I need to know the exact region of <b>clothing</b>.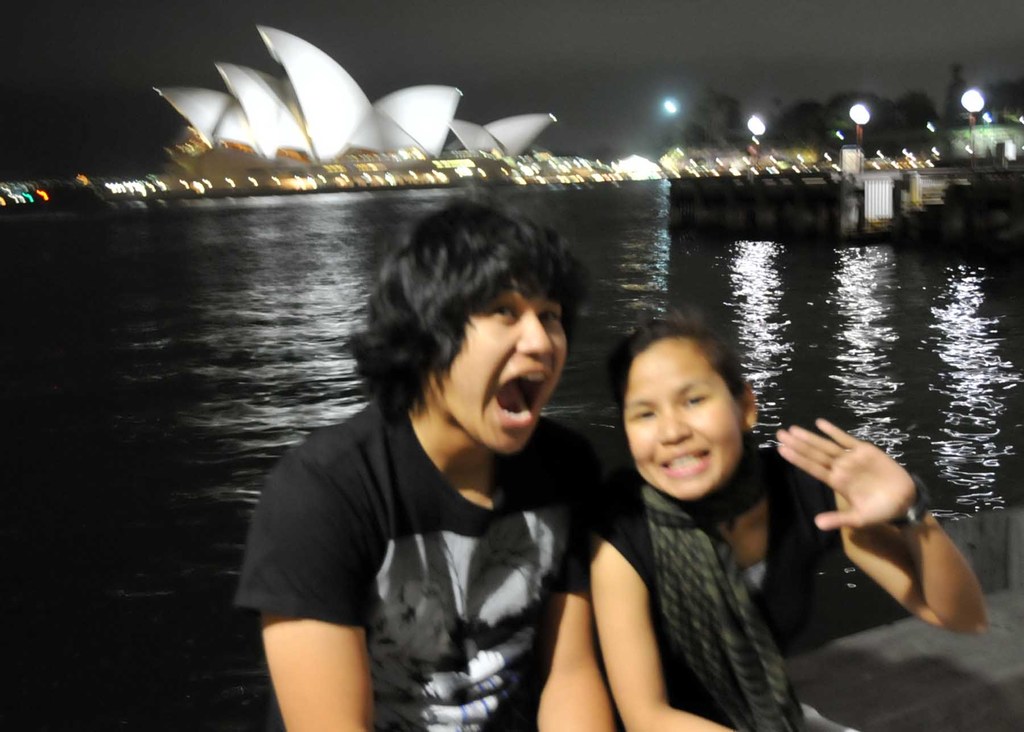
Region: <bbox>250, 345, 621, 713</bbox>.
